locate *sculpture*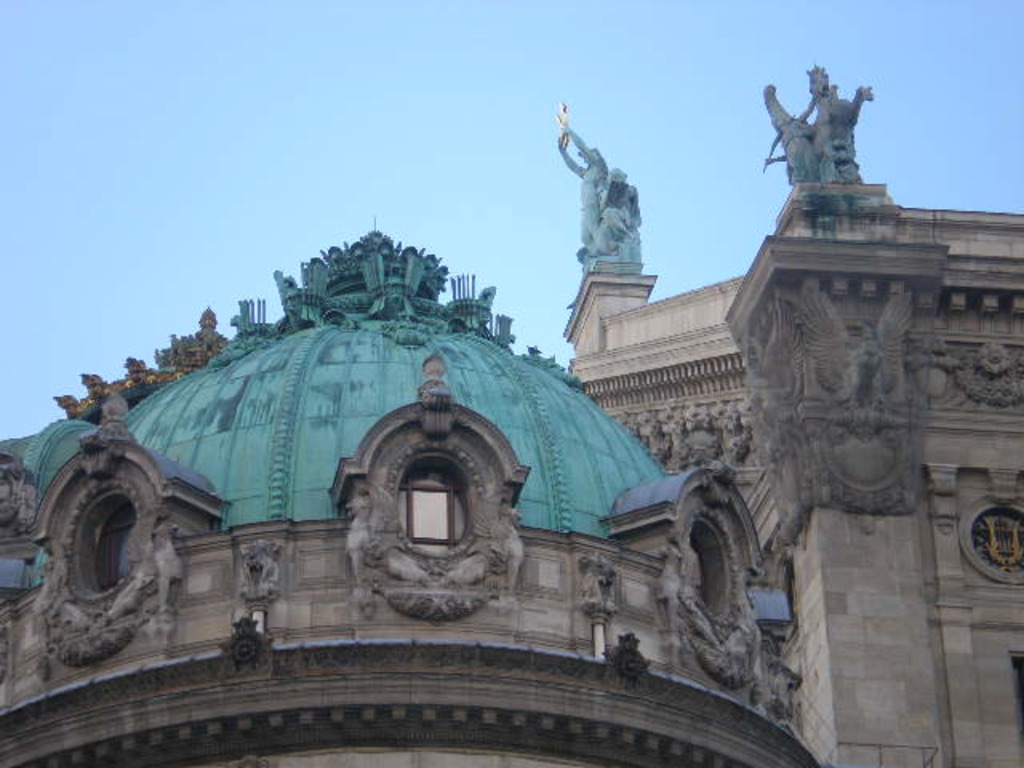
(549,104,613,267)
